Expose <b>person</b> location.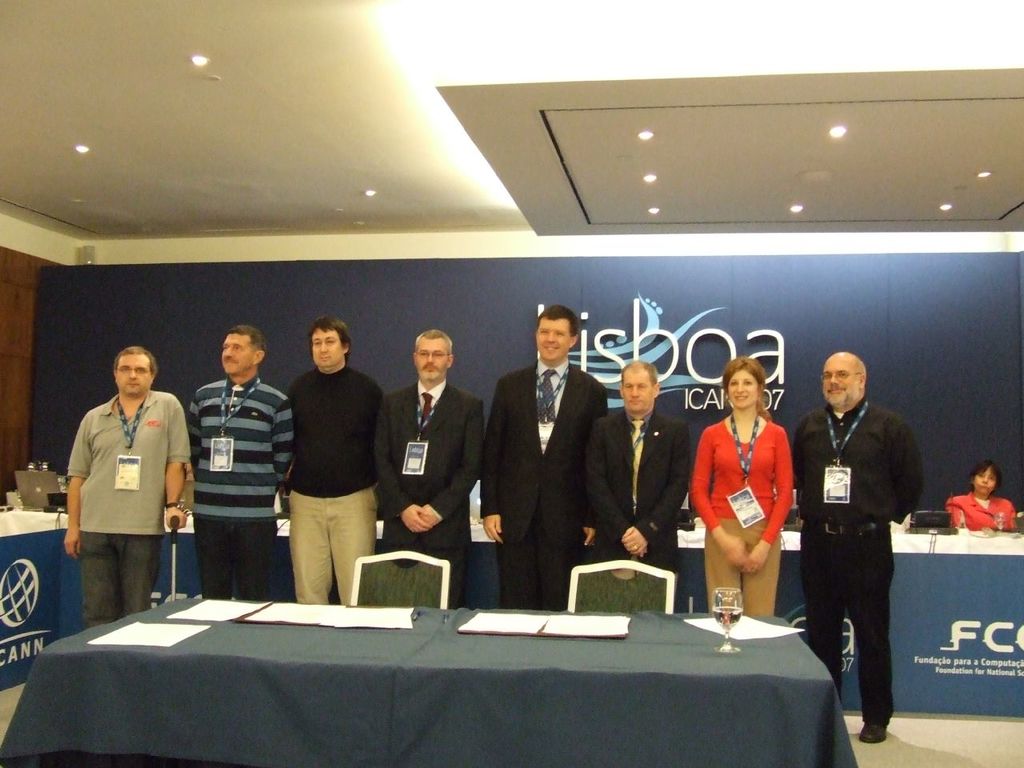
Exposed at left=382, top=338, right=483, bottom=616.
